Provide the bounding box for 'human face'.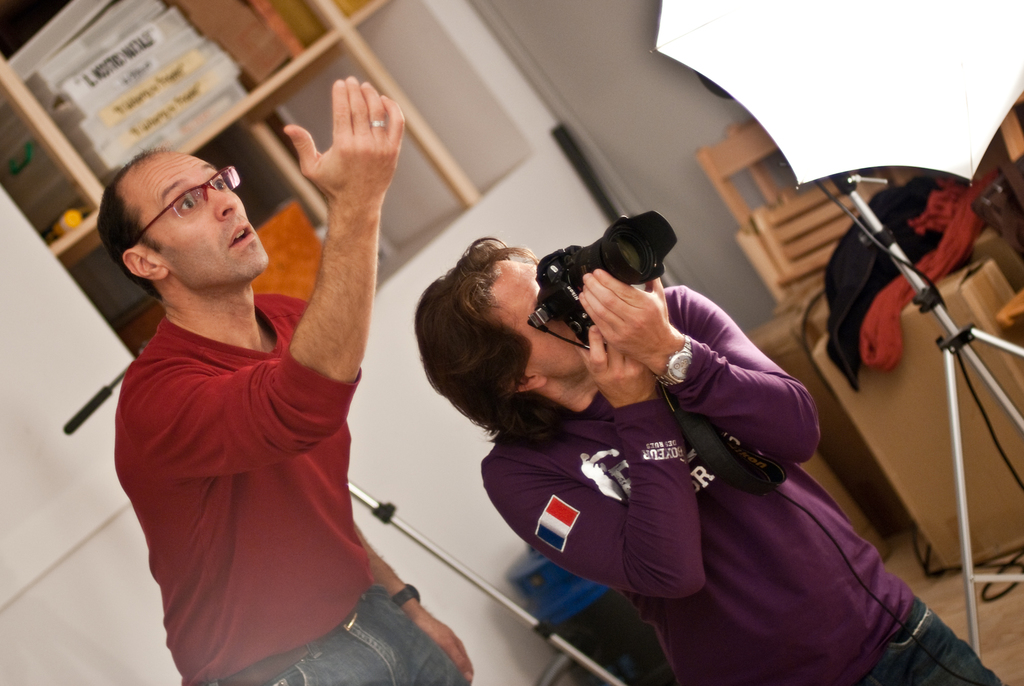
bbox=[140, 155, 273, 280].
